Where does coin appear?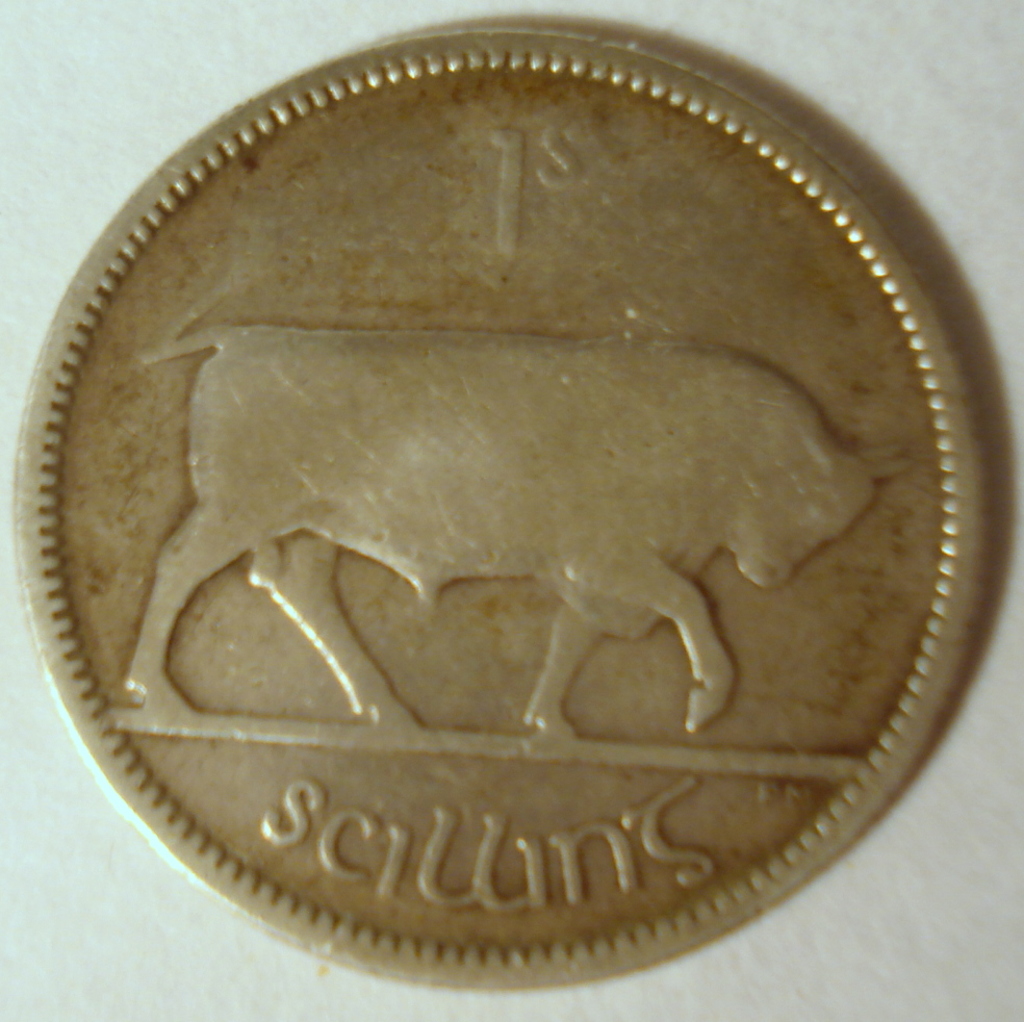
Appears at 7, 22, 990, 988.
